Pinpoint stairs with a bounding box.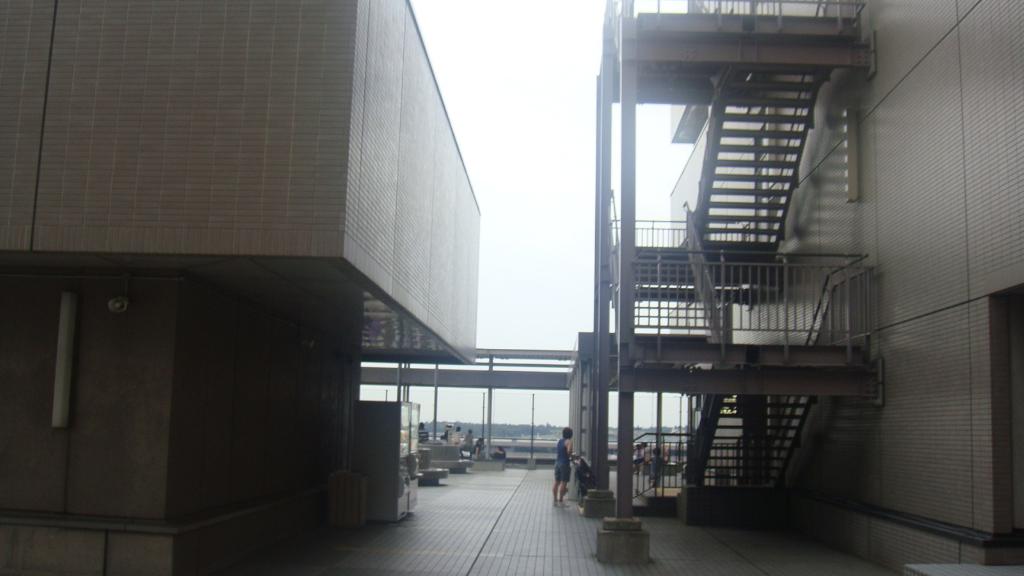
bbox(631, 486, 662, 513).
